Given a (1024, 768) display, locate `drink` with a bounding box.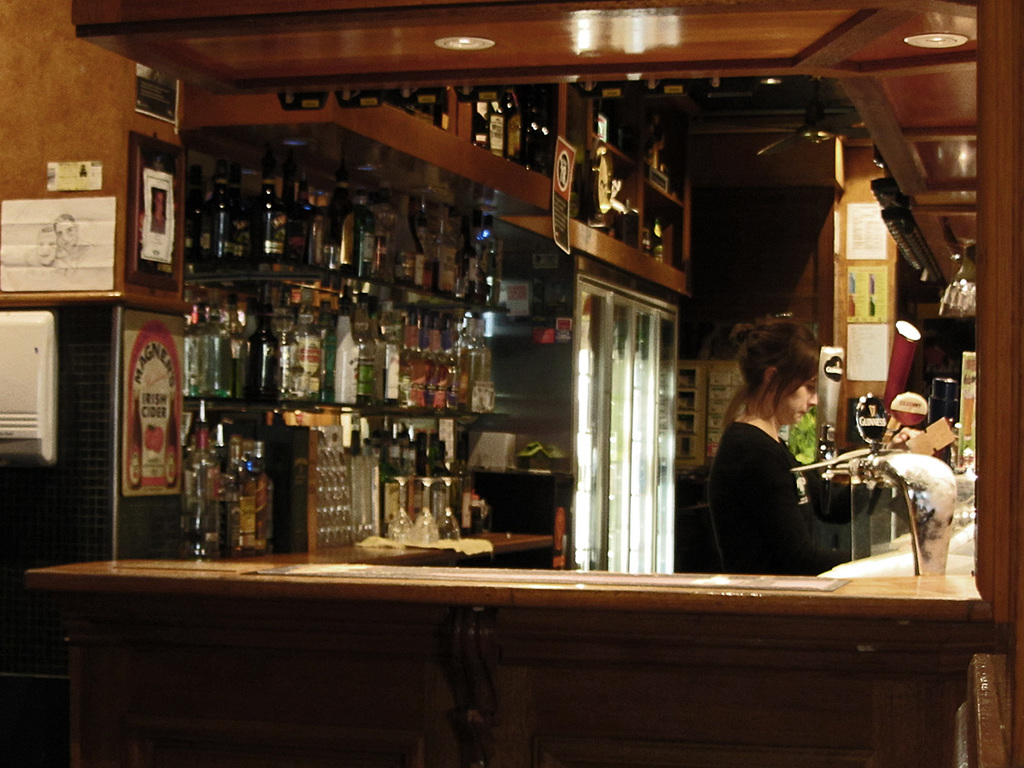
Located: l=196, t=308, r=231, b=395.
